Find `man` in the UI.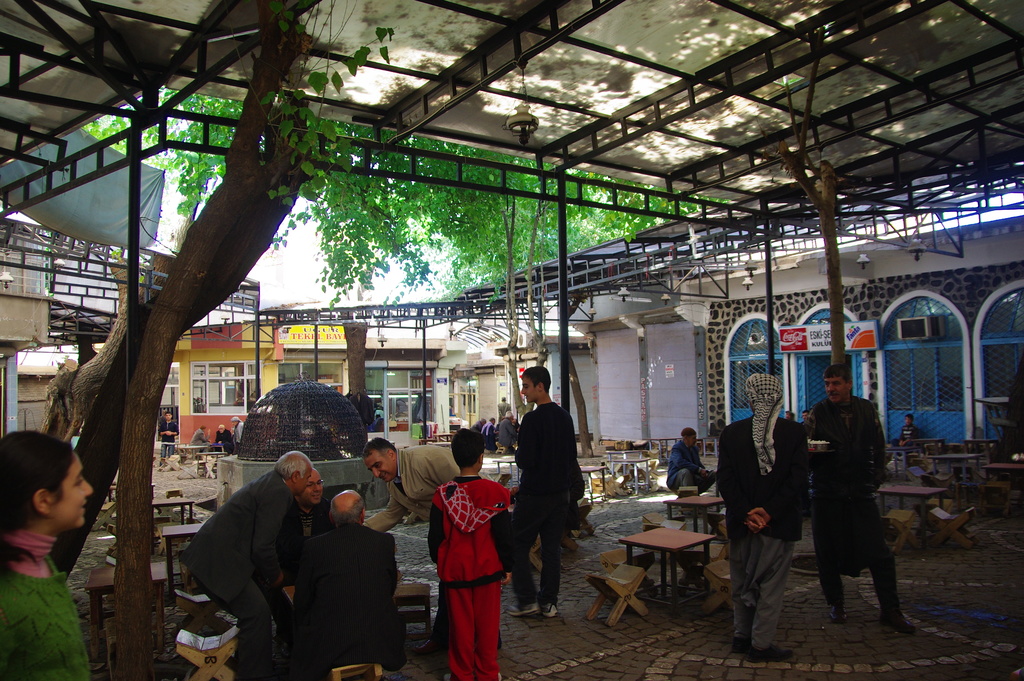
UI element at (364,434,496,646).
